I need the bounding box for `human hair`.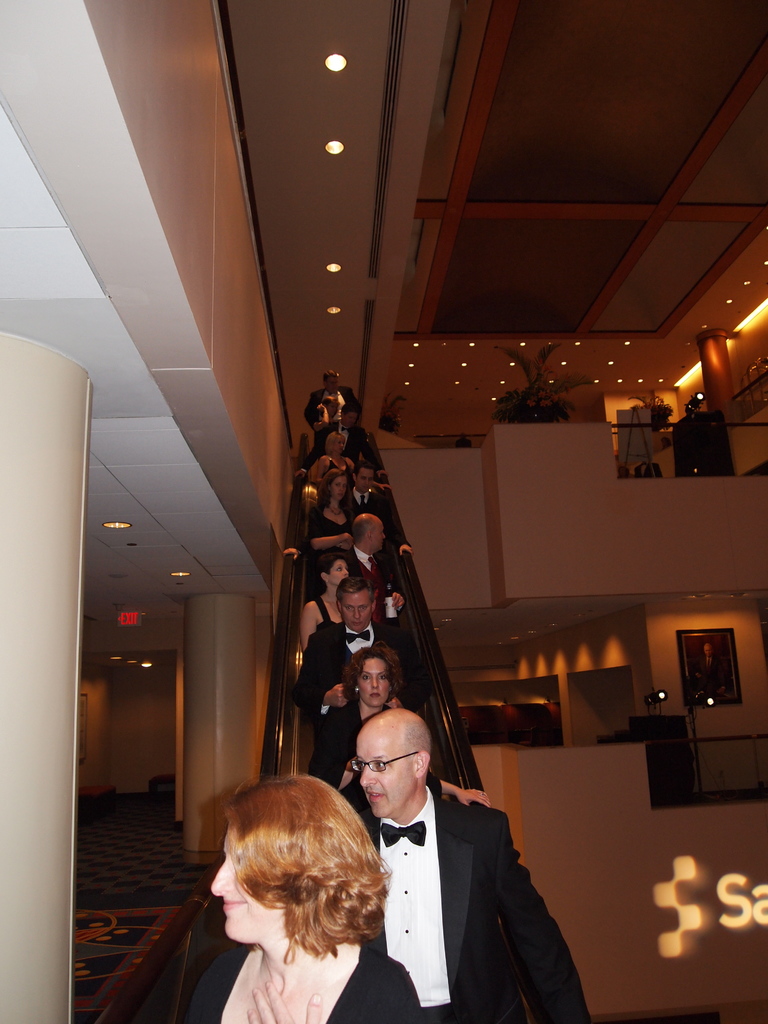
Here it is: bbox=[338, 637, 404, 703].
